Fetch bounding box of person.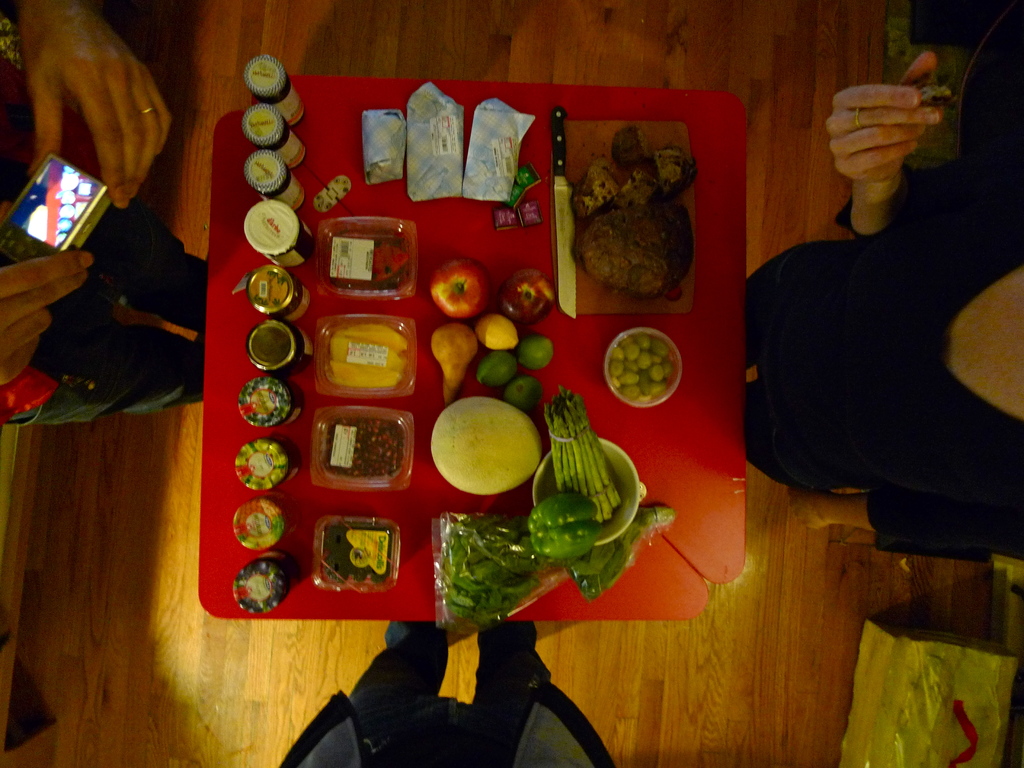
Bbox: Rect(0, 0, 205, 429).
